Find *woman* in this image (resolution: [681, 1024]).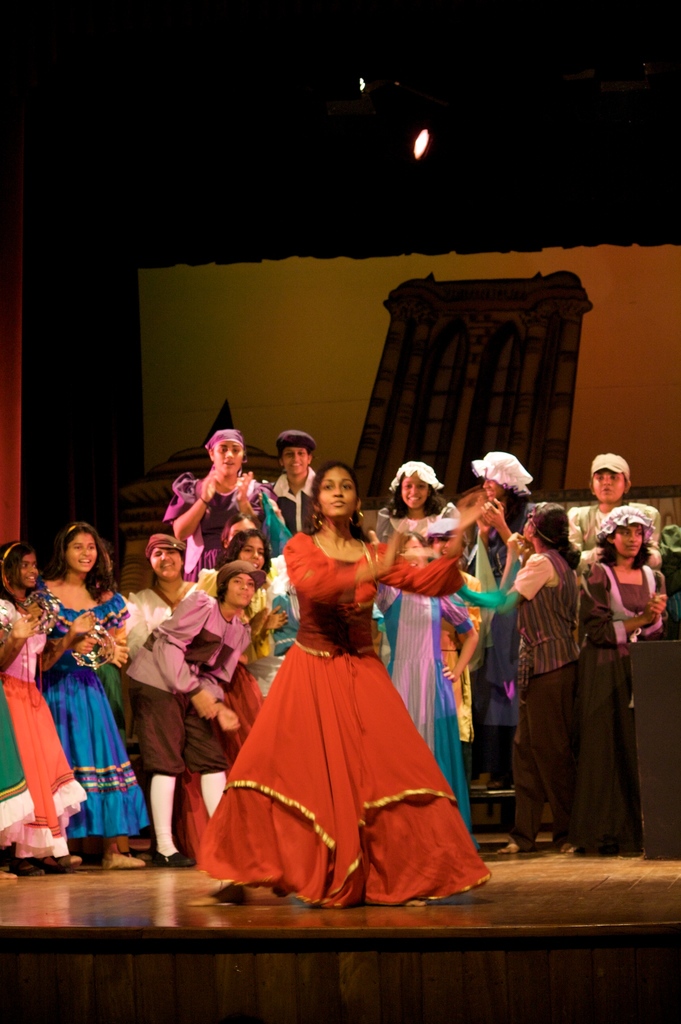
194, 466, 472, 895.
